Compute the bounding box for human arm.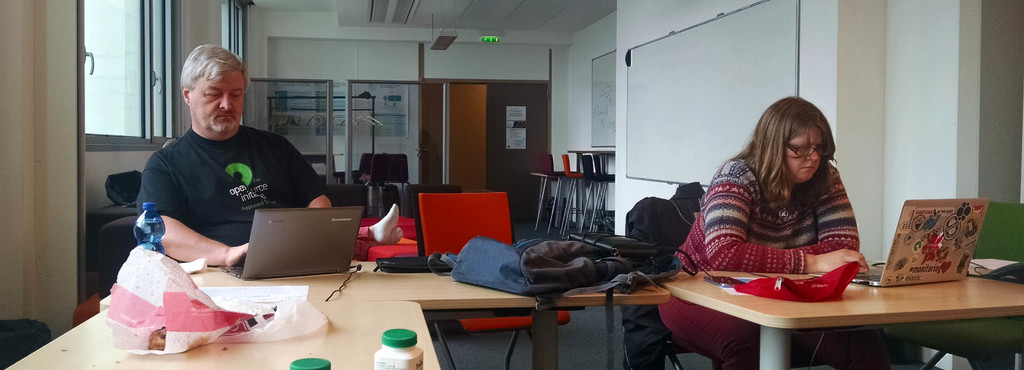
pyautogui.locateOnScreen(796, 173, 859, 255).
